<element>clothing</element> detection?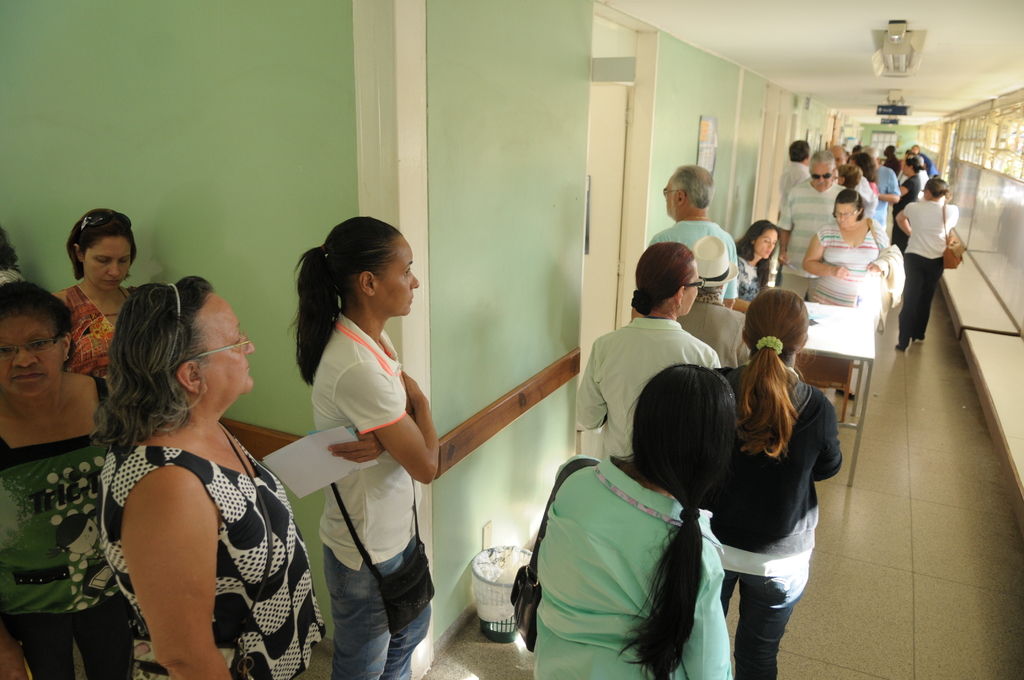
Rect(51, 271, 124, 361)
